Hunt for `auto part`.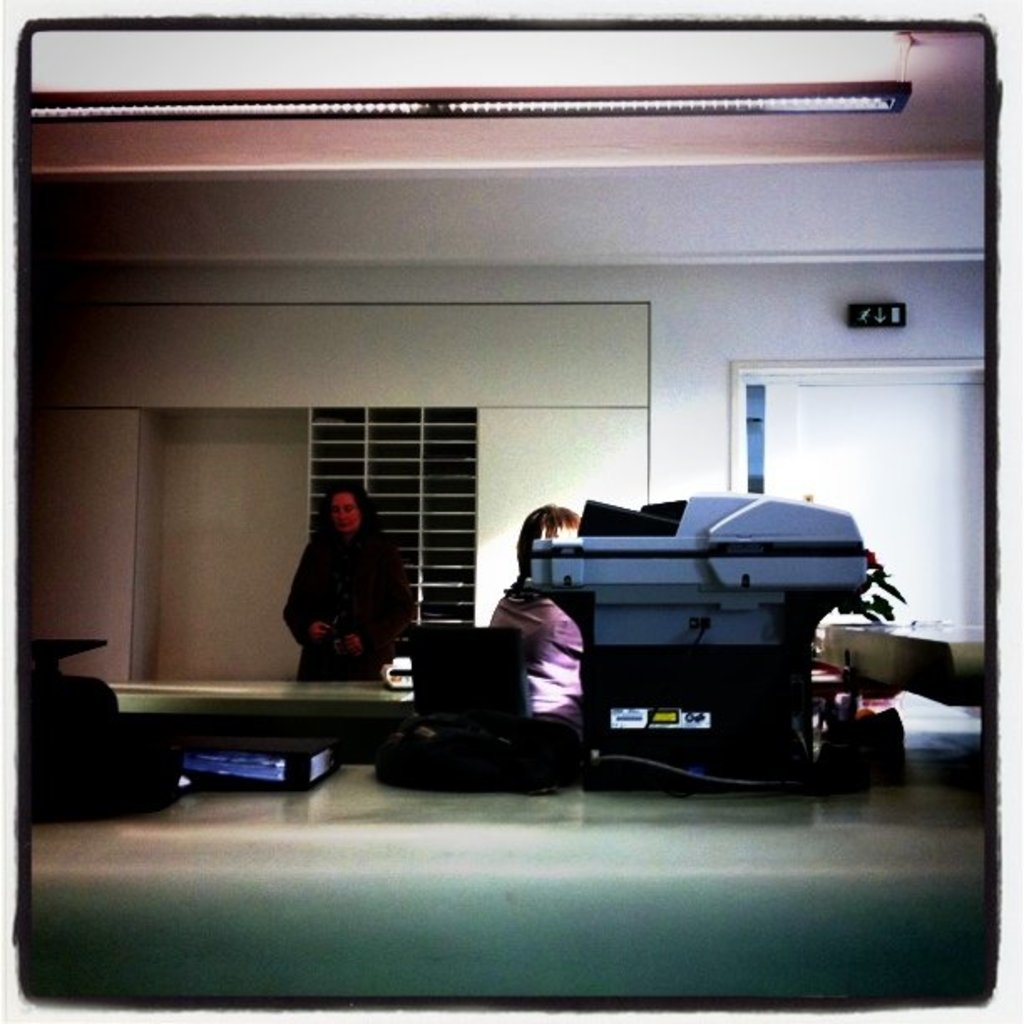
Hunted down at <bbox>579, 589, 832, 664</bbox>.
